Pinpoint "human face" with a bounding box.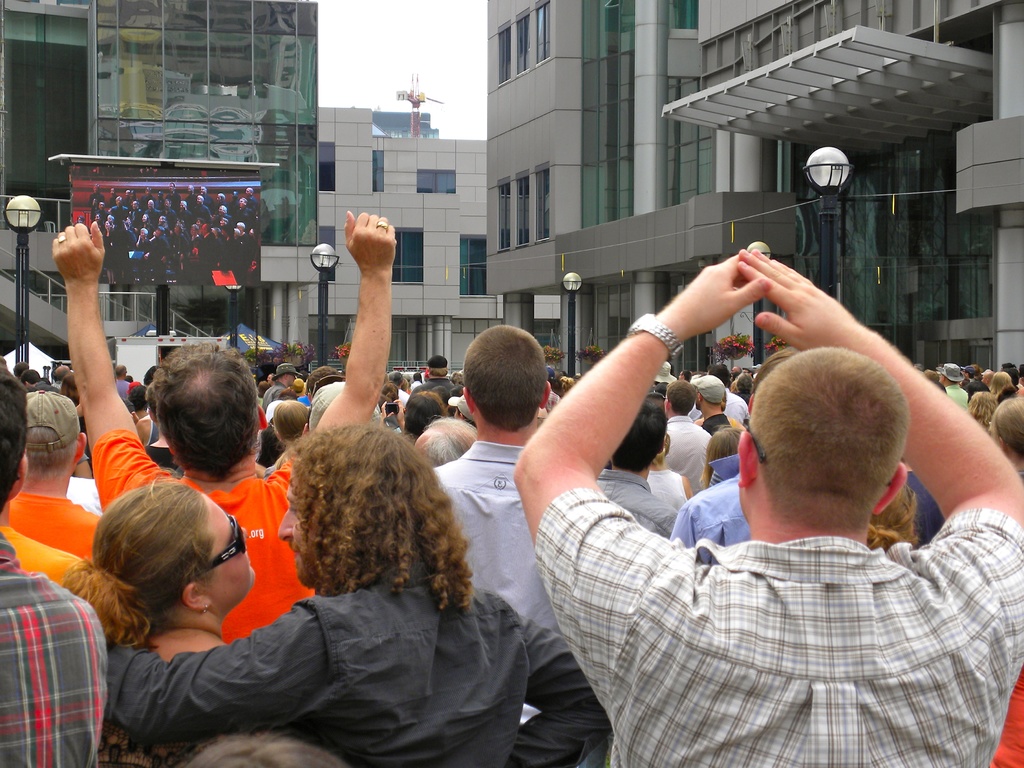
box(276, 484, 313, 582).
